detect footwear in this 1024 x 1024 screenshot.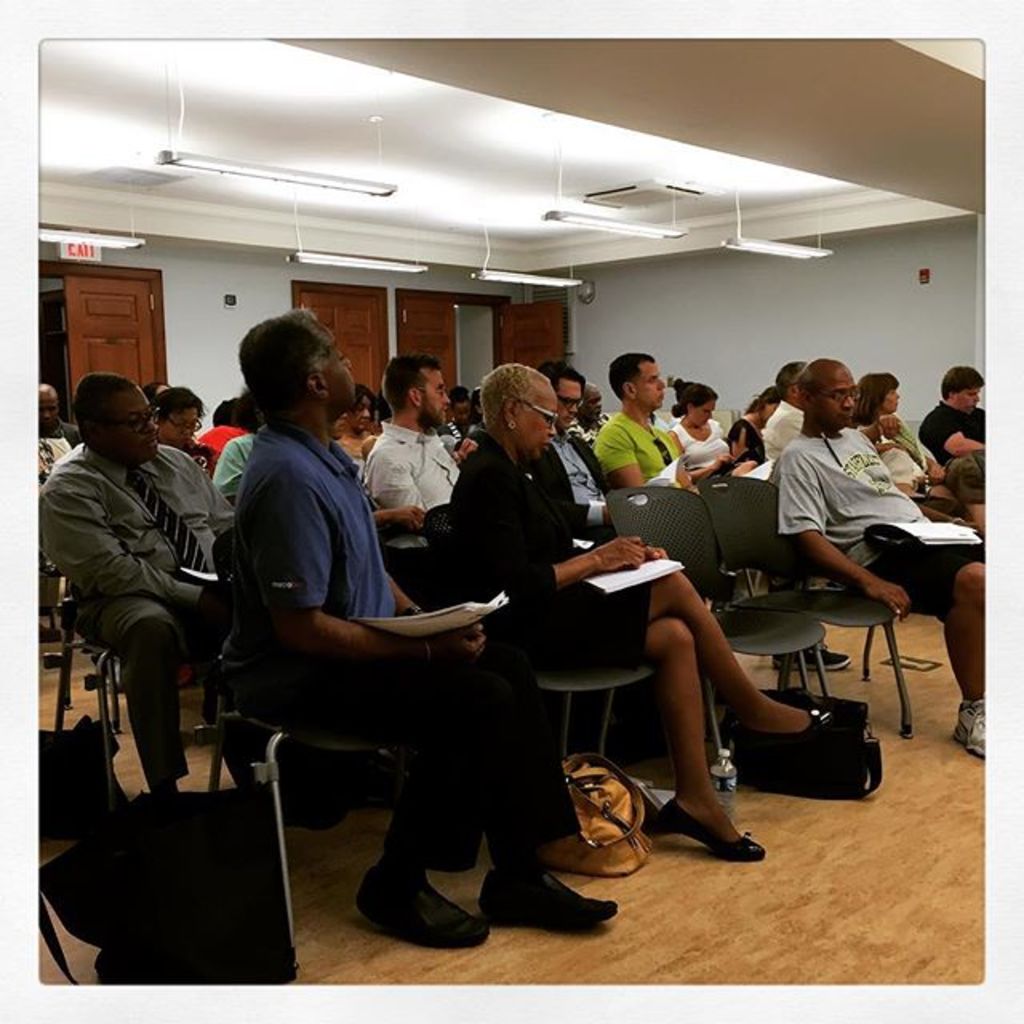
Detection: bbox=(738, 704, 830, 738).
